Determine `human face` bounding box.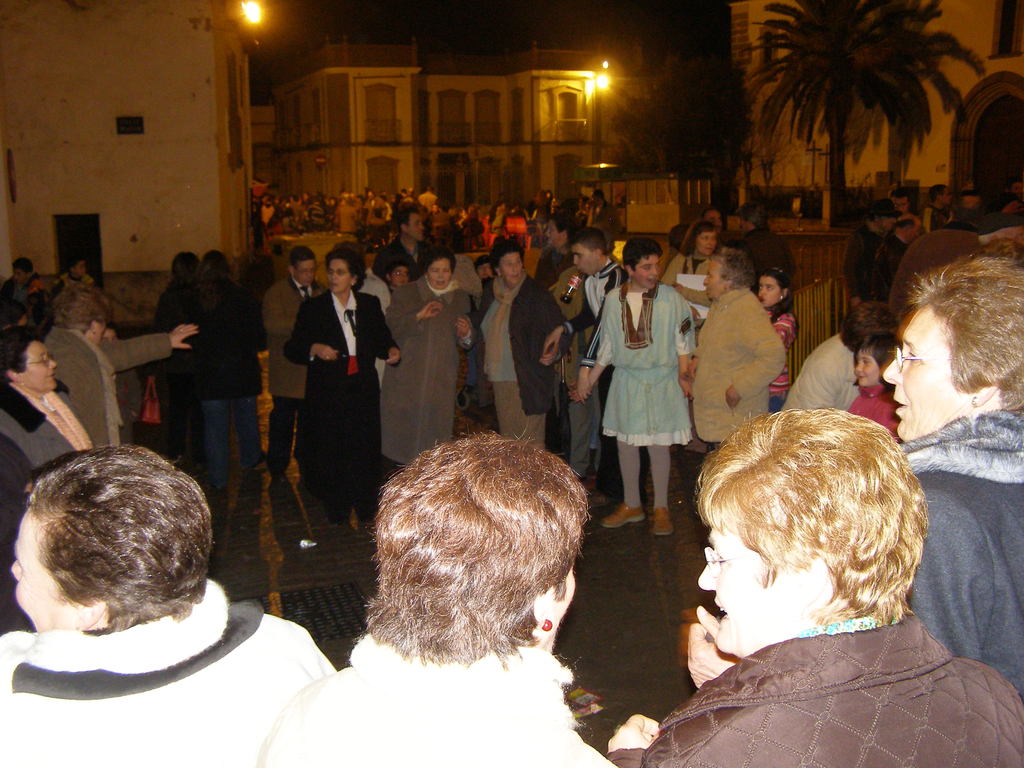
Determined: (left=10, top=508, right=68, bottom=631).
